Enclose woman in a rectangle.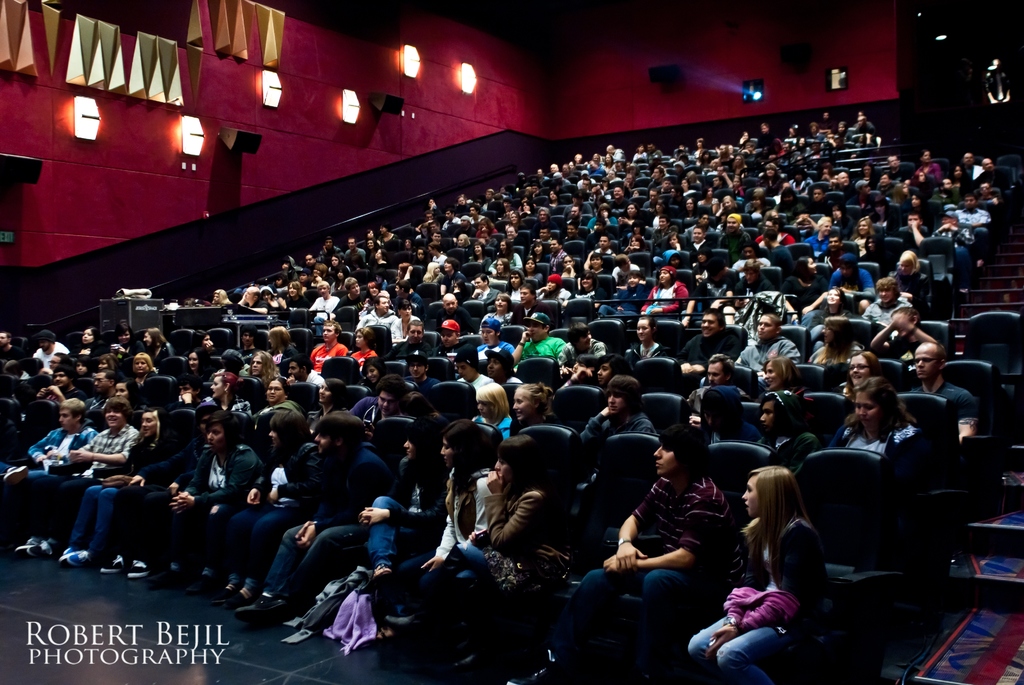
box(619, 204, 641, 227).
